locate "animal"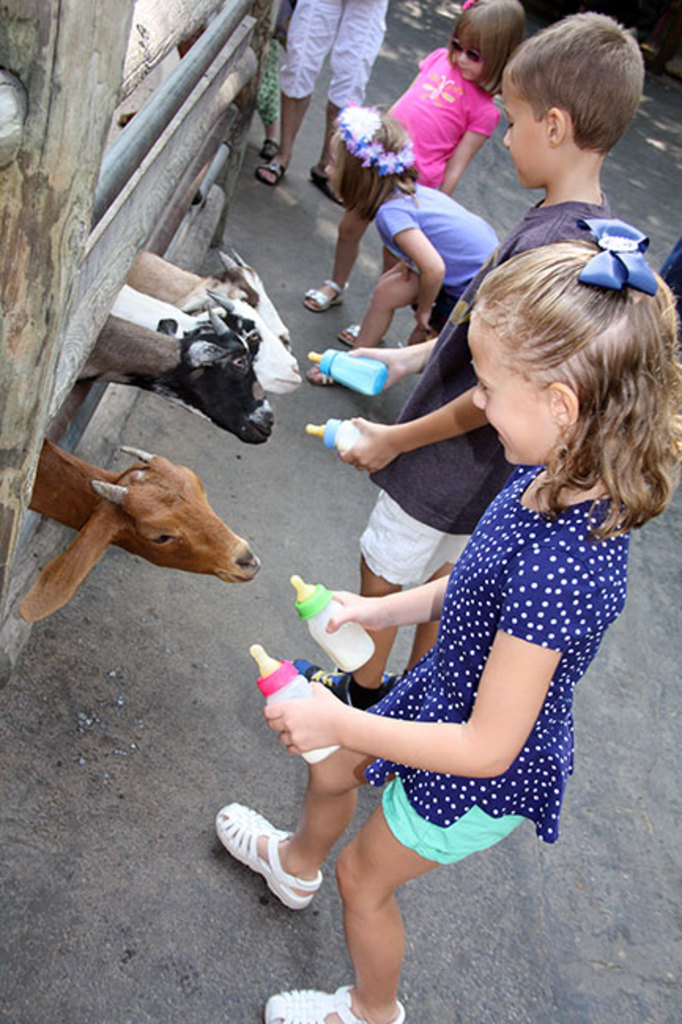
(left=14, top=444, right=279, bottom=614)
